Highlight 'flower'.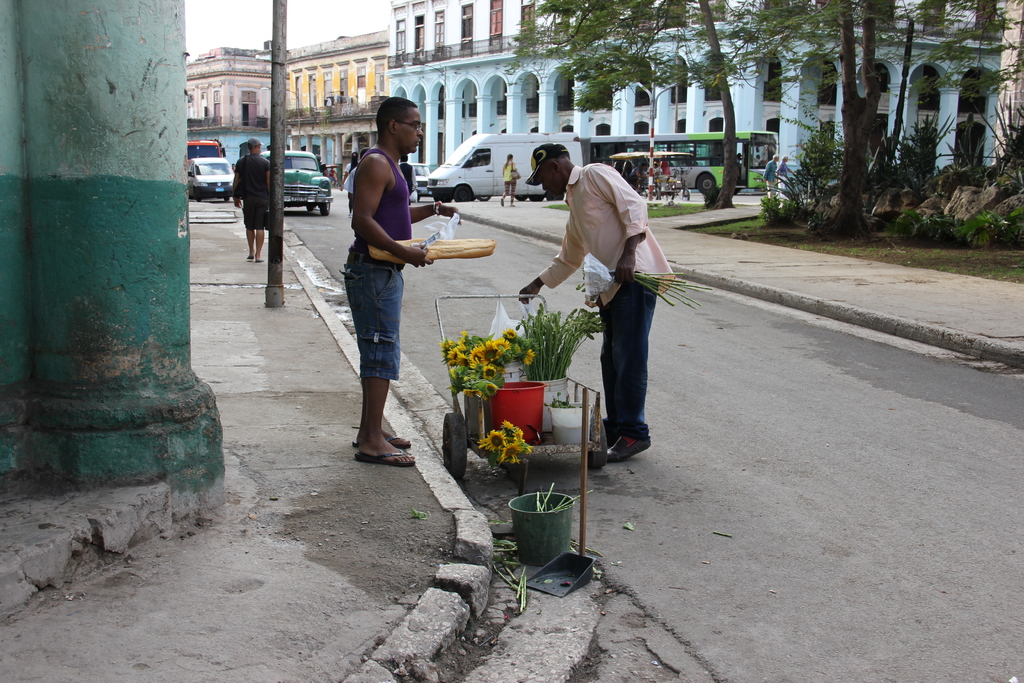
Highlighted region: 479/428/508/453.
